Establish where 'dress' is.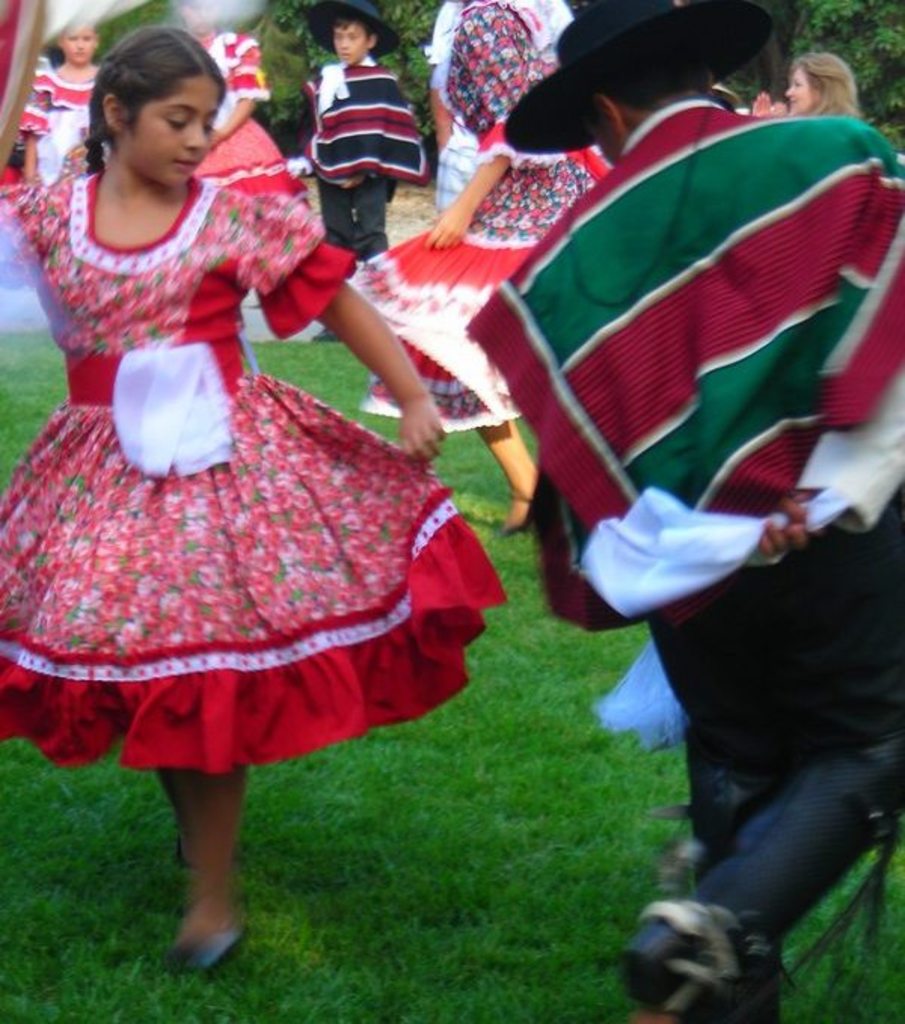
Established at bbox=[196, 32, 309, 208].
